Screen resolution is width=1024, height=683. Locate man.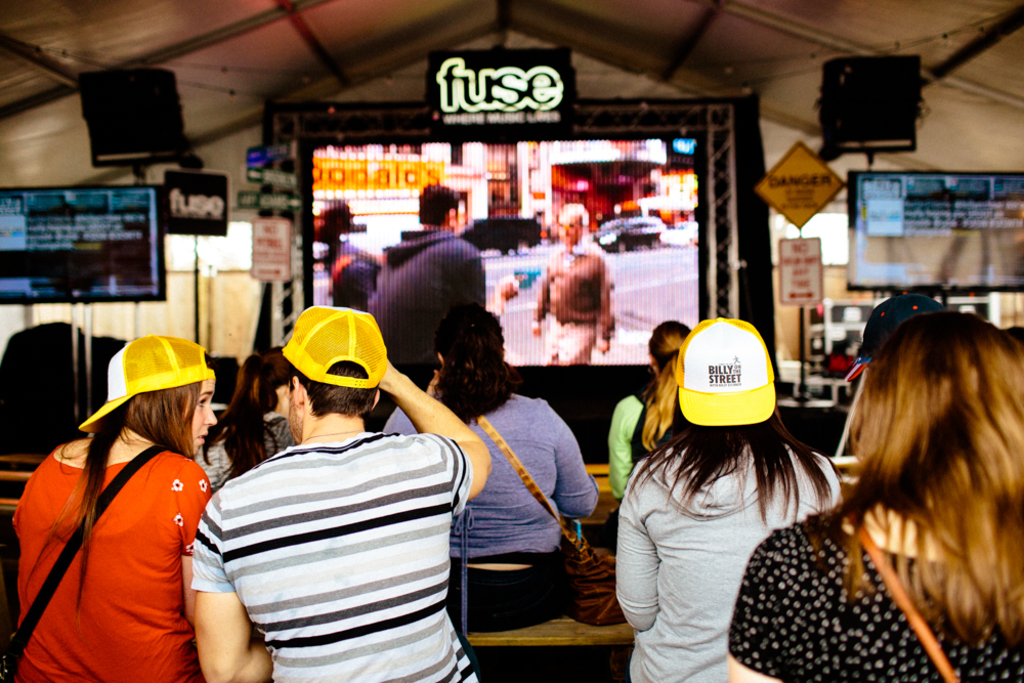
{"left": 168, "top": 322, "right": 493, "bottom": 675}.
